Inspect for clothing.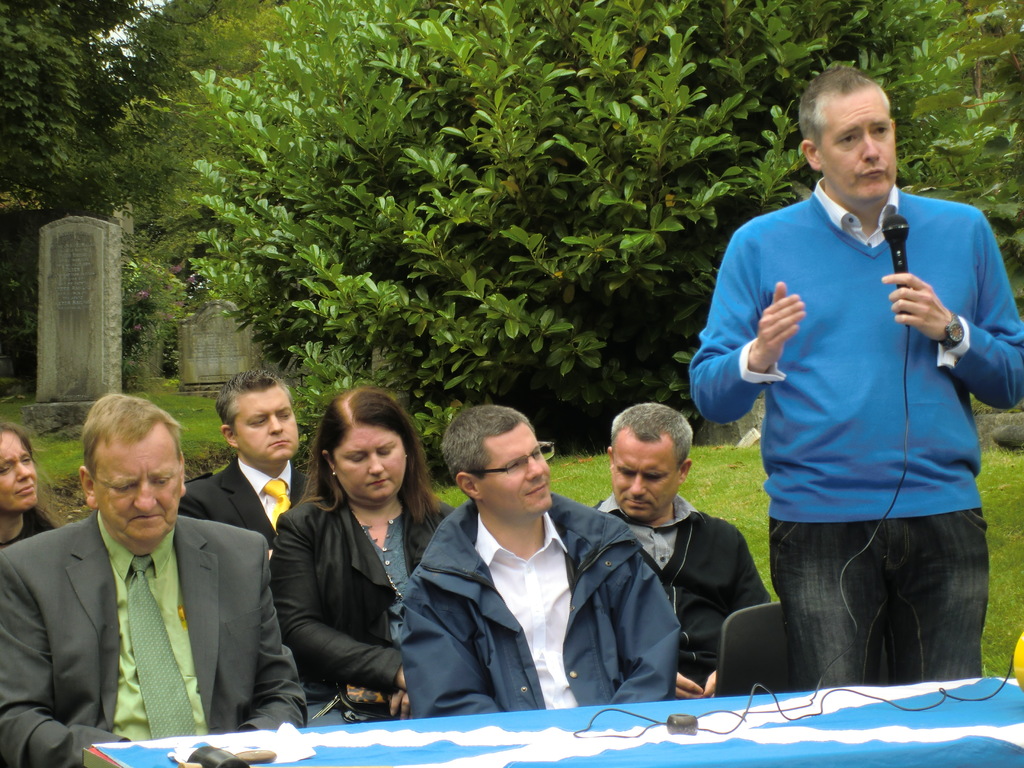
Inspection: detection(0, 511, 311, 767).
